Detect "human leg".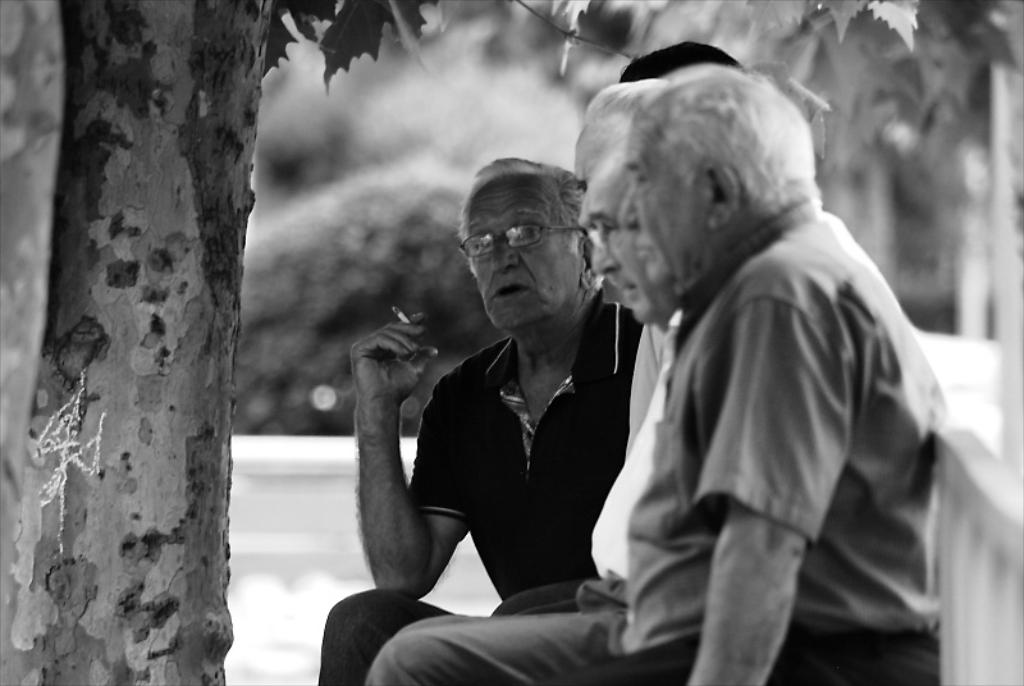
Detected at bbox=[364, 607, 625, 685].
